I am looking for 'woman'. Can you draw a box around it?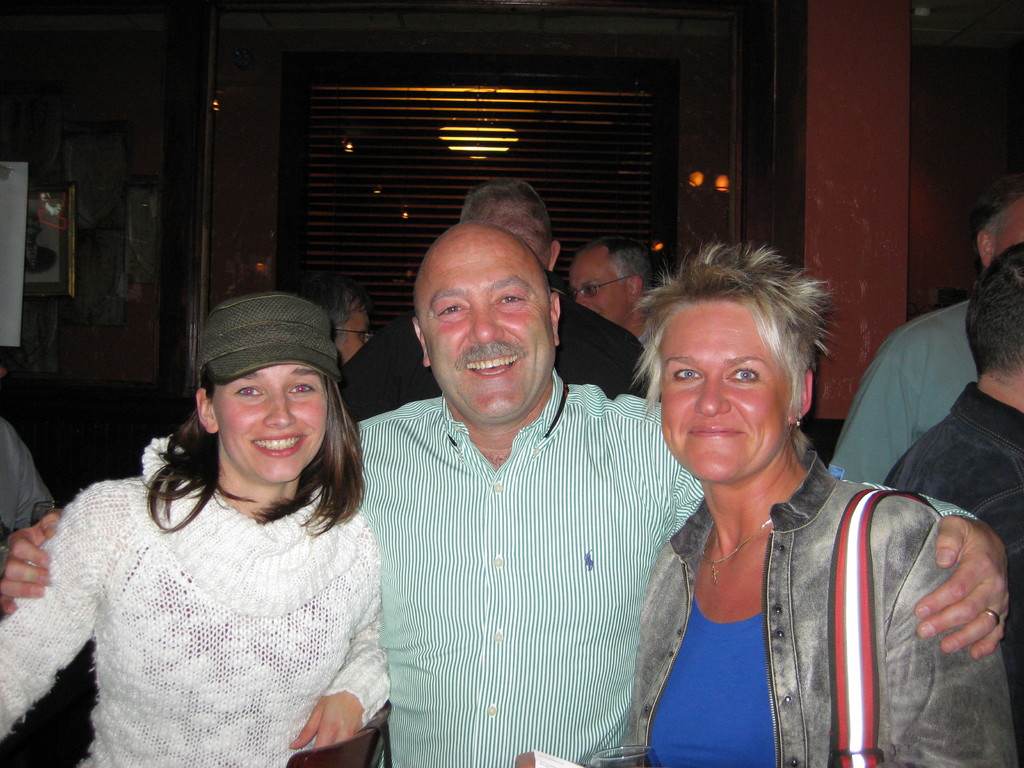
Sure, the bounding box is l=516, t=240, r=1017, b=767.
